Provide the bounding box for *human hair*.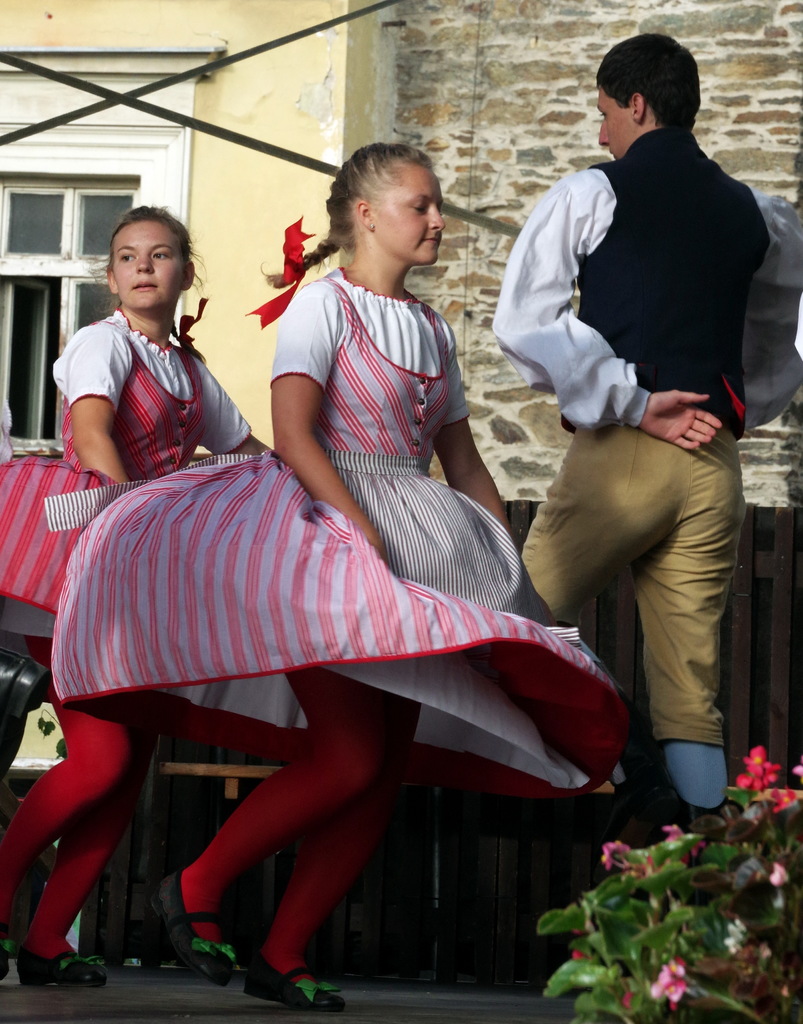
bbox(87, 206, 205, 302).
